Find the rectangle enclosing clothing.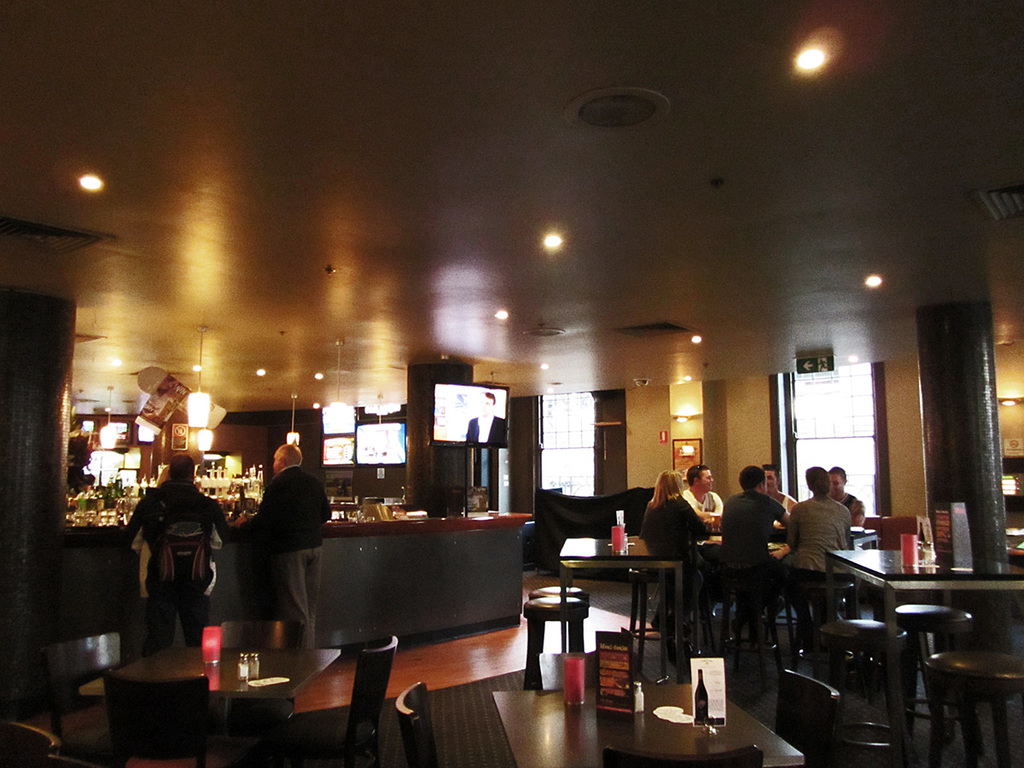
rect(640, 489, 706, 587).
